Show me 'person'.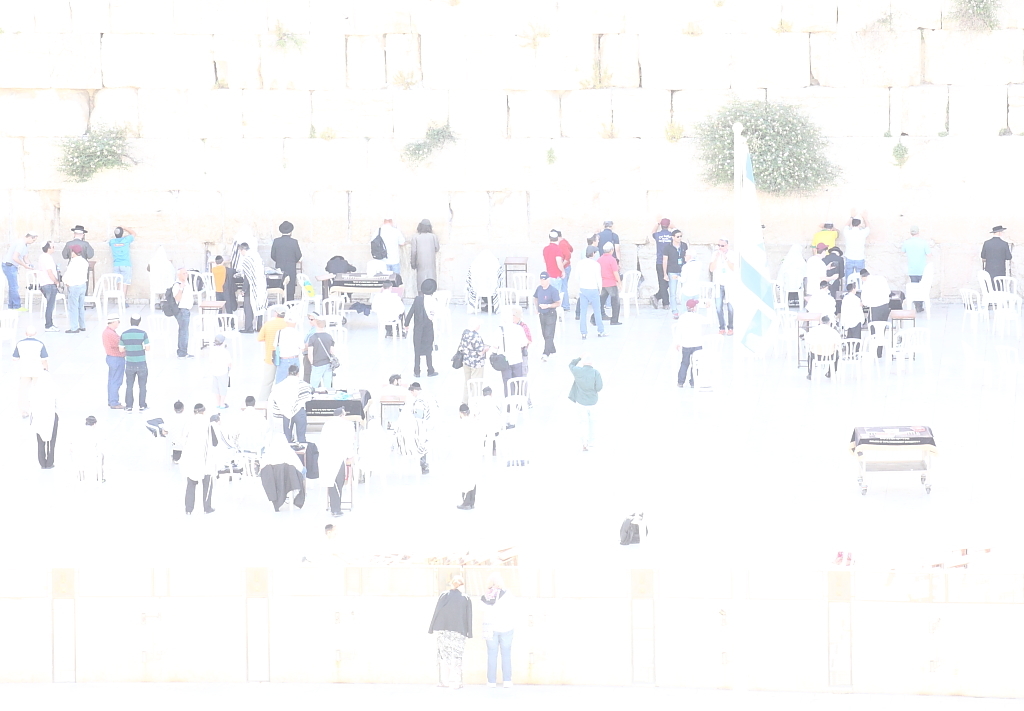
'person' is here: bbox=(234, 395, 267, 445).
